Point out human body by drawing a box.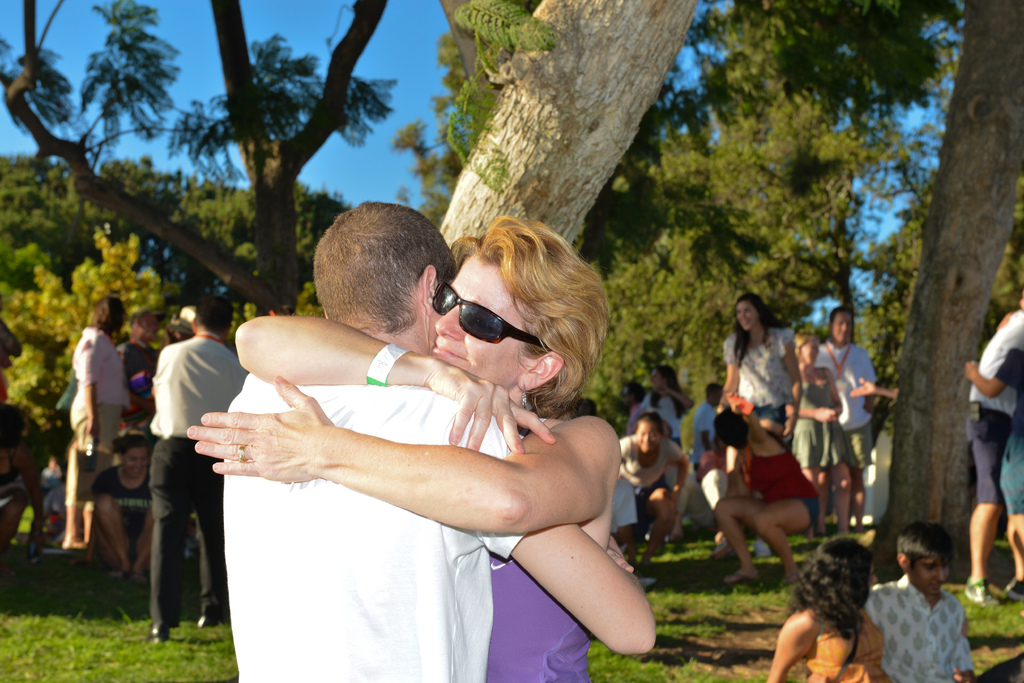
961, 310, 1023, 609.
